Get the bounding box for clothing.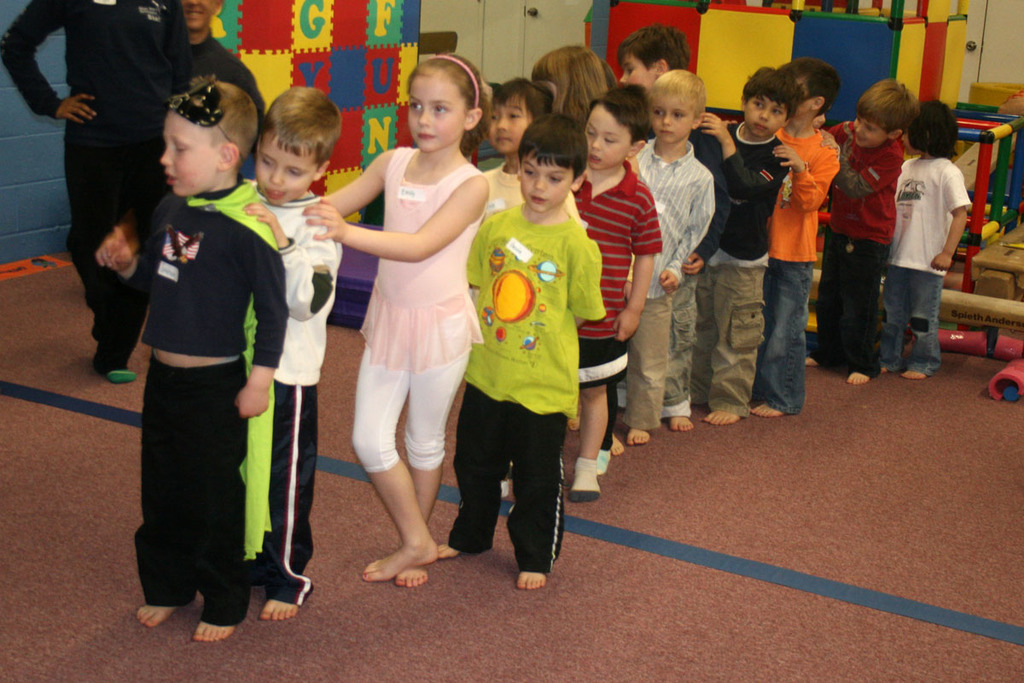
<region>765, 134, 821, 254</region>.
